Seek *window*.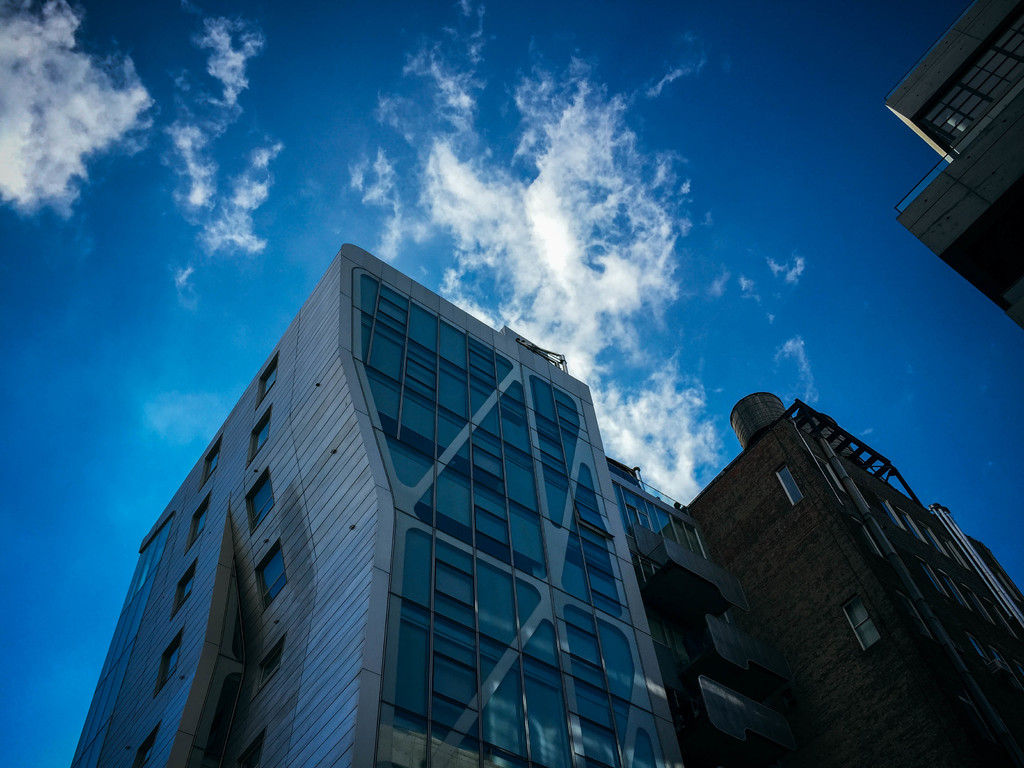
detection(971, 630, 988, 675).
